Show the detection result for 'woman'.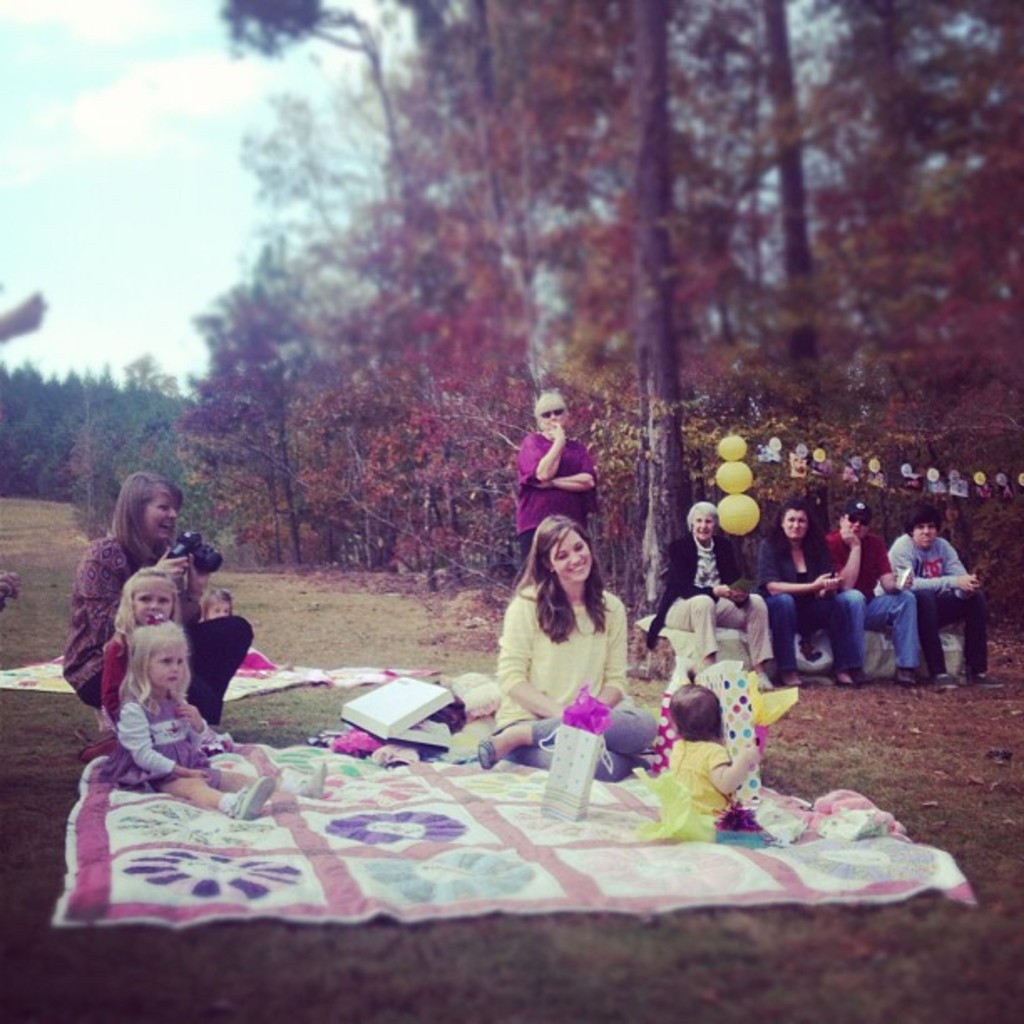
[x1=65, y1=472, x2=263, y2=738].
